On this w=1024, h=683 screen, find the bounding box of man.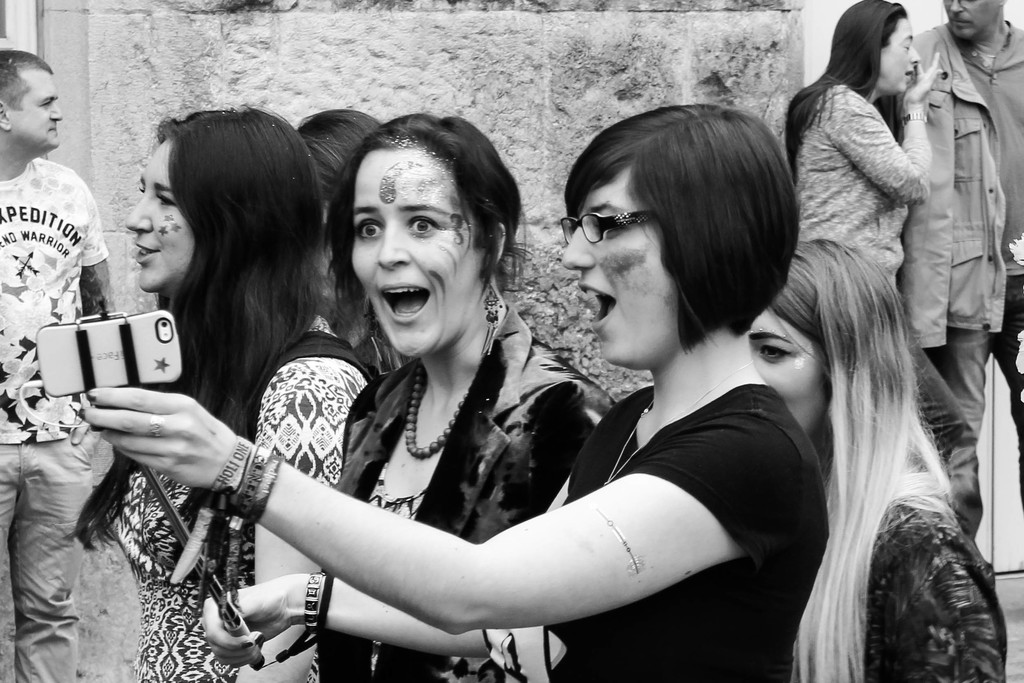
Bounding box: x1=0 y1=44 x2=115 y2=682.
